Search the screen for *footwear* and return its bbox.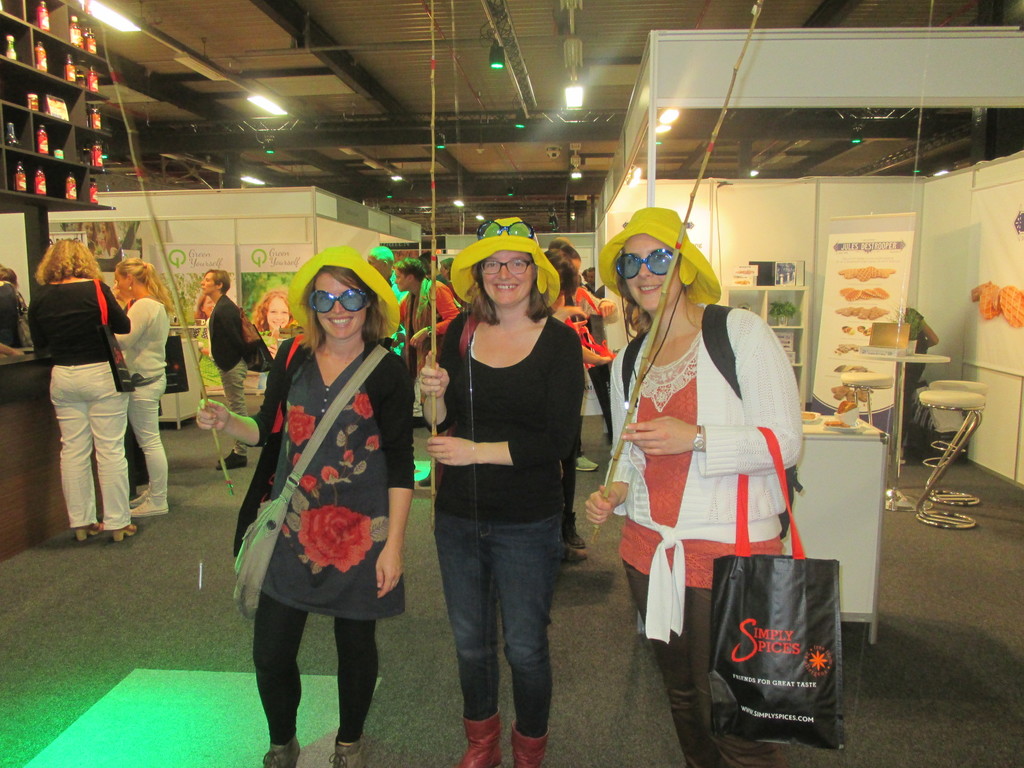
Found: pyautogui.locateOnScreen(563, 514, 586, 552).
